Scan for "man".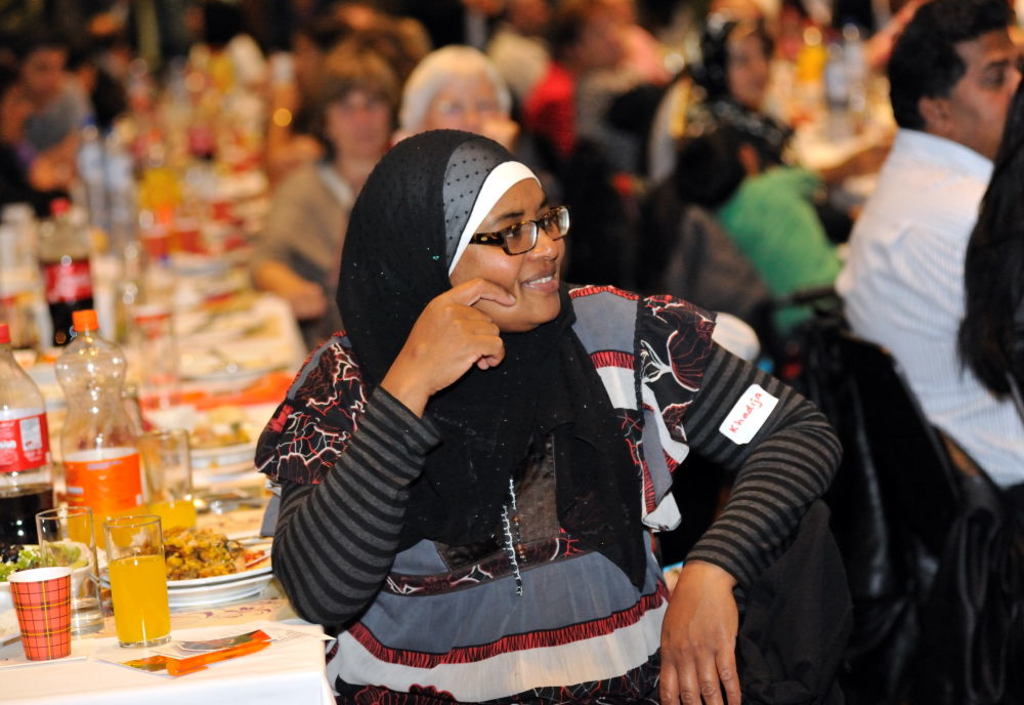
Scan result: crop(530, 0, 630, 164).
